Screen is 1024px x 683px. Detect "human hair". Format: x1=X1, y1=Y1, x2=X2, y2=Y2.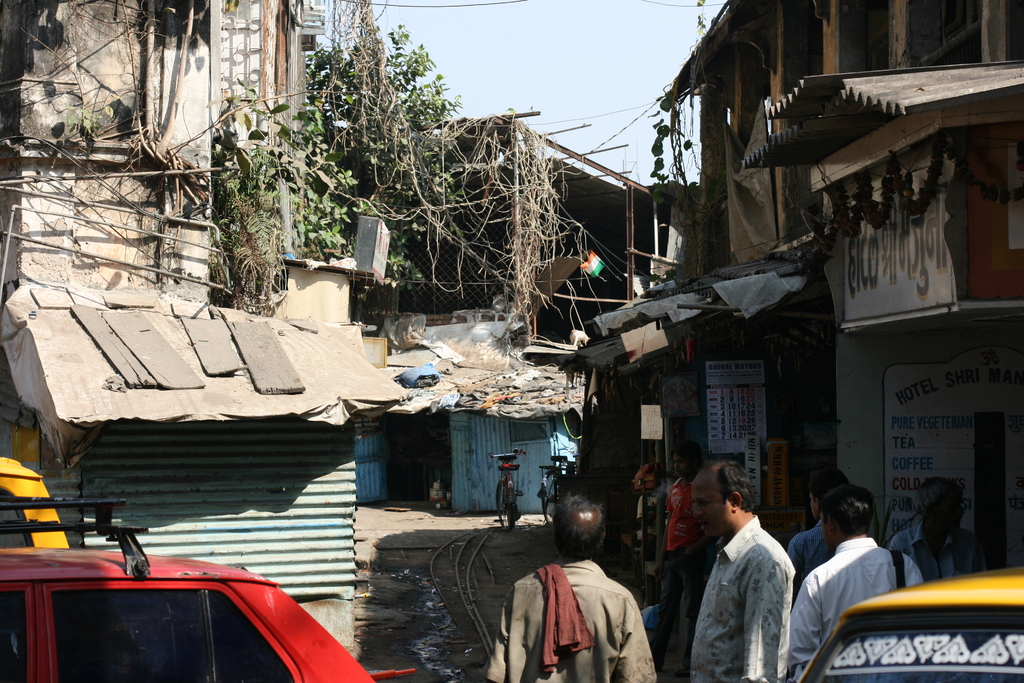
x1=916, y1=479, x2=960, y2=508.
